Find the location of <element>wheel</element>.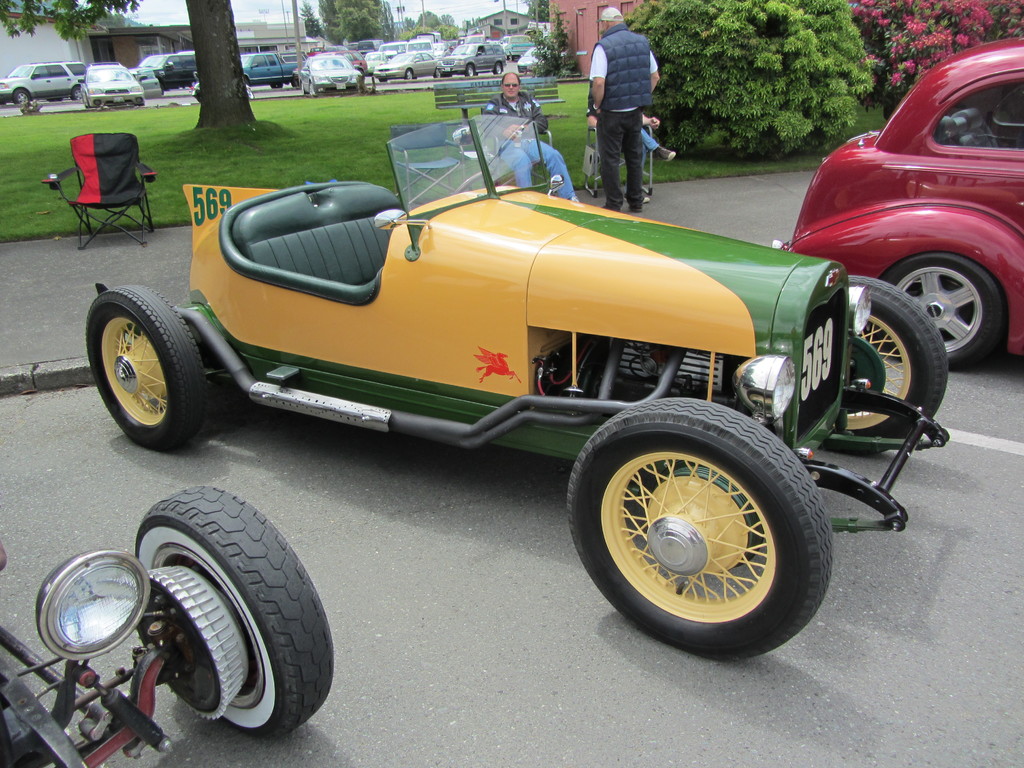
Location: BBox(435, 68, 439, 77).
